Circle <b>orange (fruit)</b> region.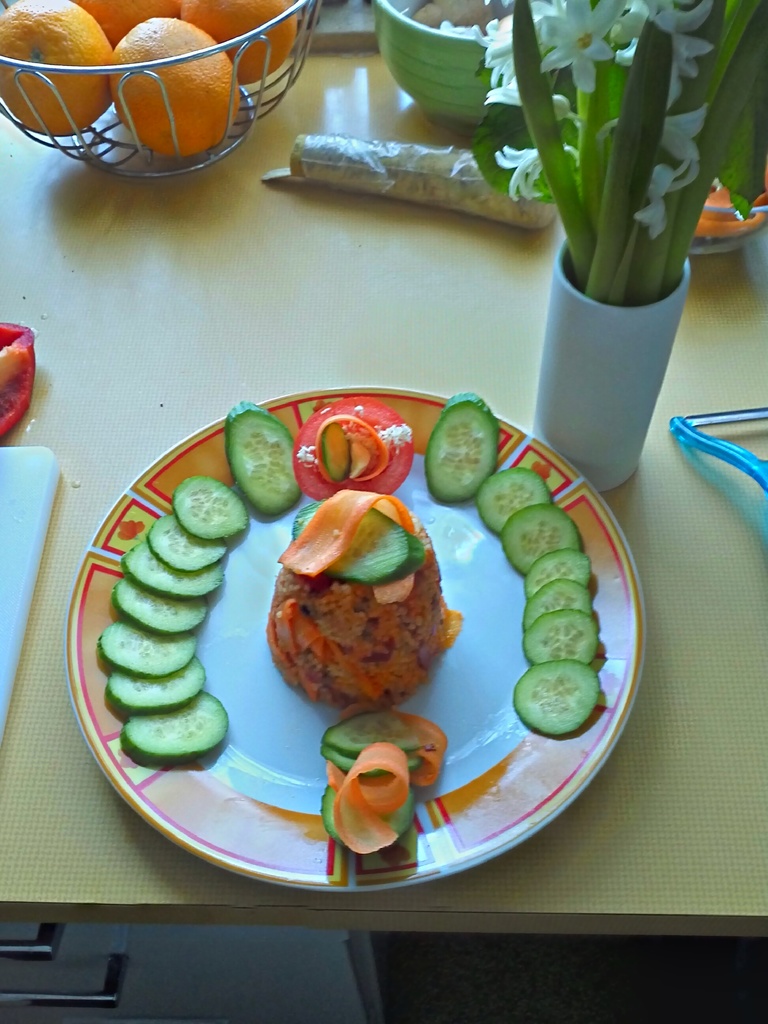
Region: Rect(177, 4, 292, 64).
